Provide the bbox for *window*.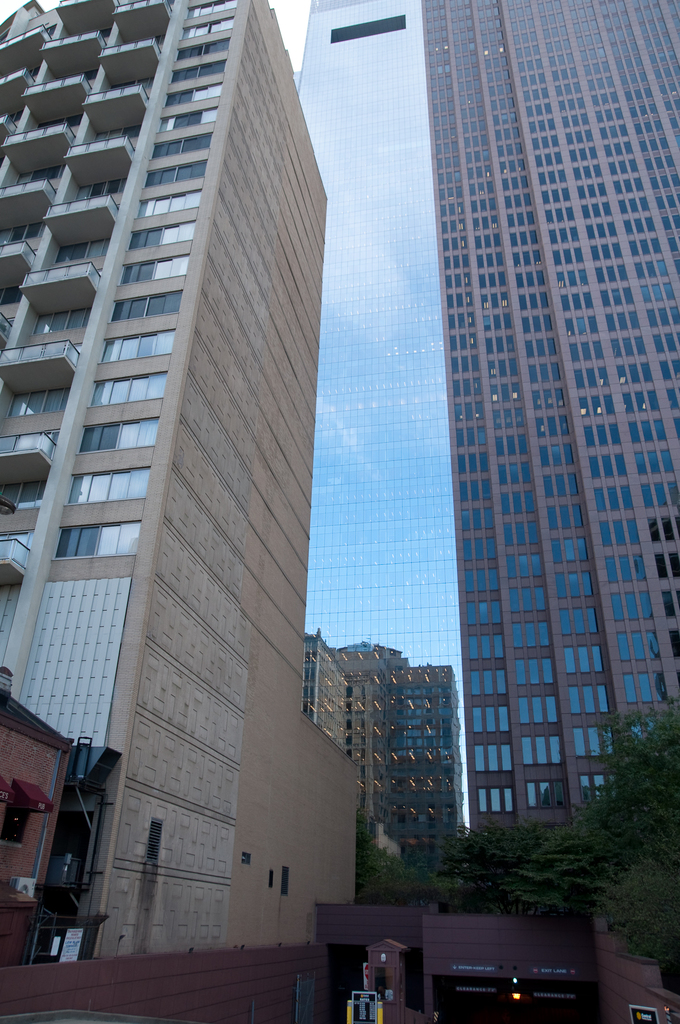
<box>128,223,193,250</box>.
